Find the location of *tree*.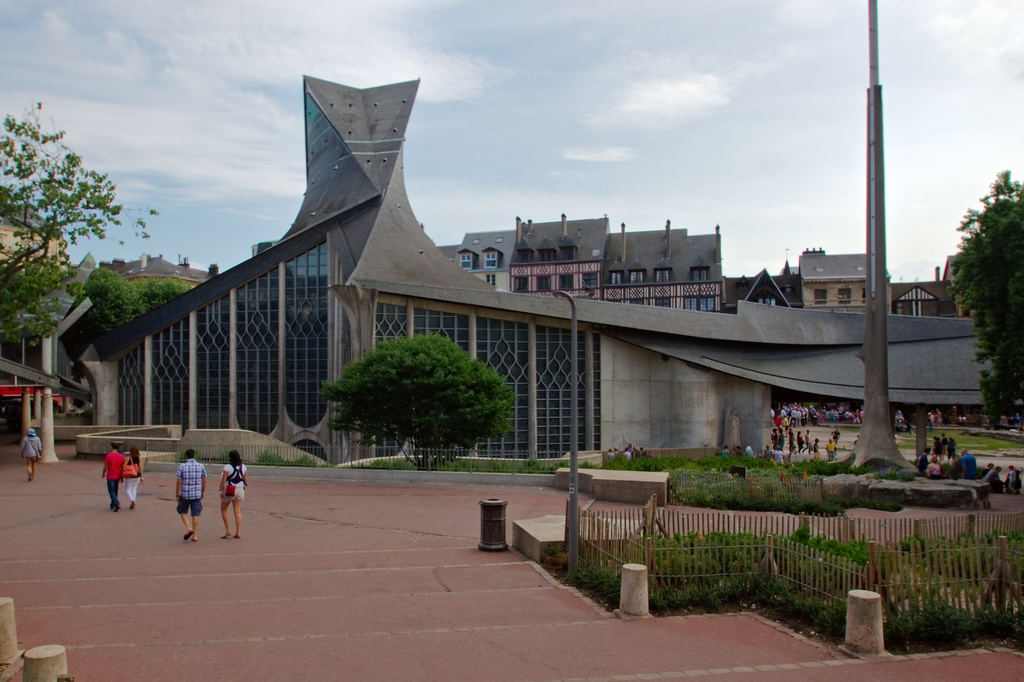
Location: select_region(317, 324, 513, 455).
